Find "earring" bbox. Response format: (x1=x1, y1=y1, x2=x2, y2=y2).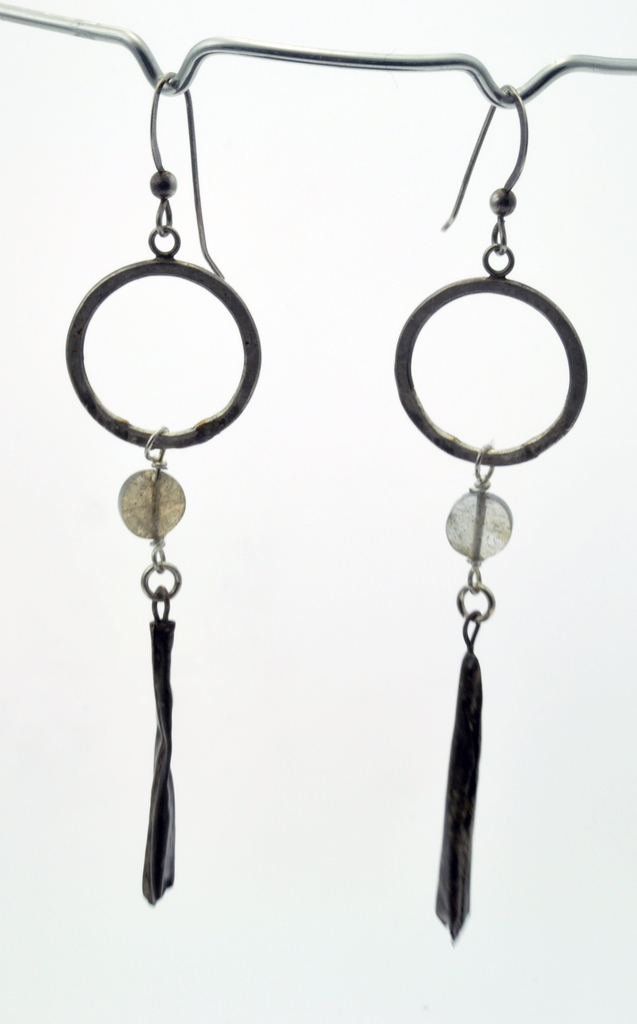
(x1=66, y1=72, x2=262, y2=905).
